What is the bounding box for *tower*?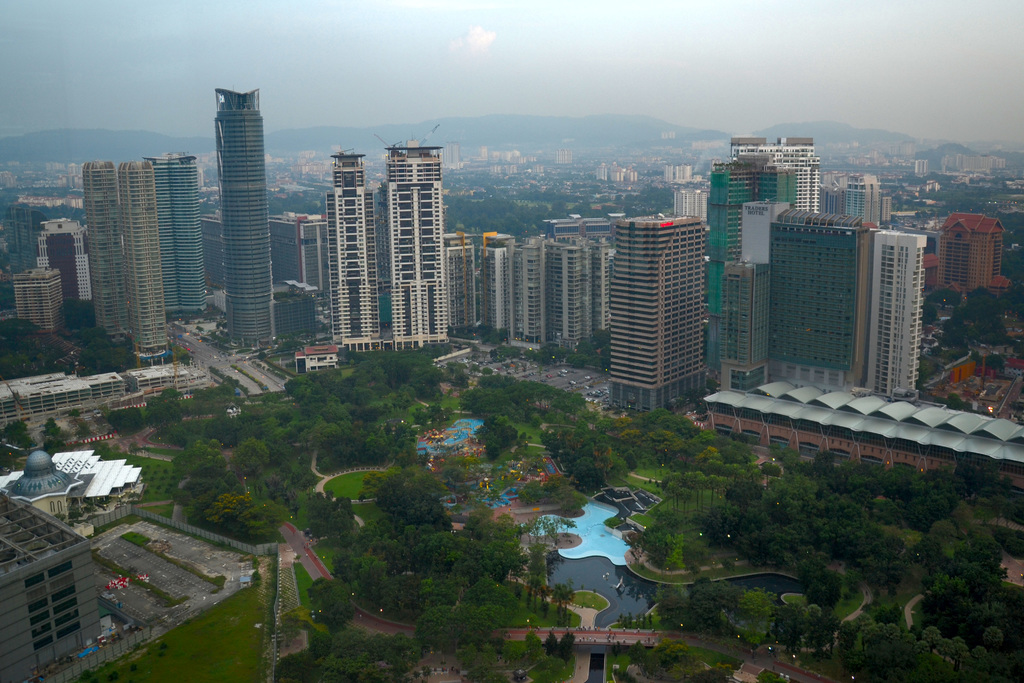
[211,84,280,355].
